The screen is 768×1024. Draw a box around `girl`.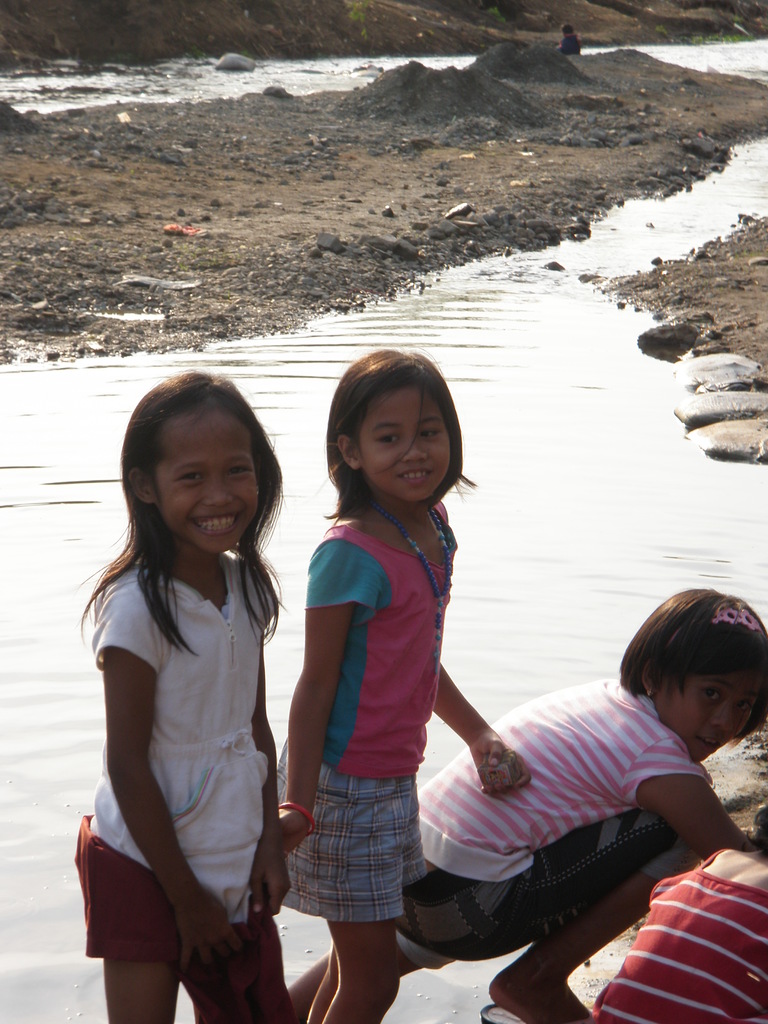
x1=273, y1=344, x2=534, y2=1023.
